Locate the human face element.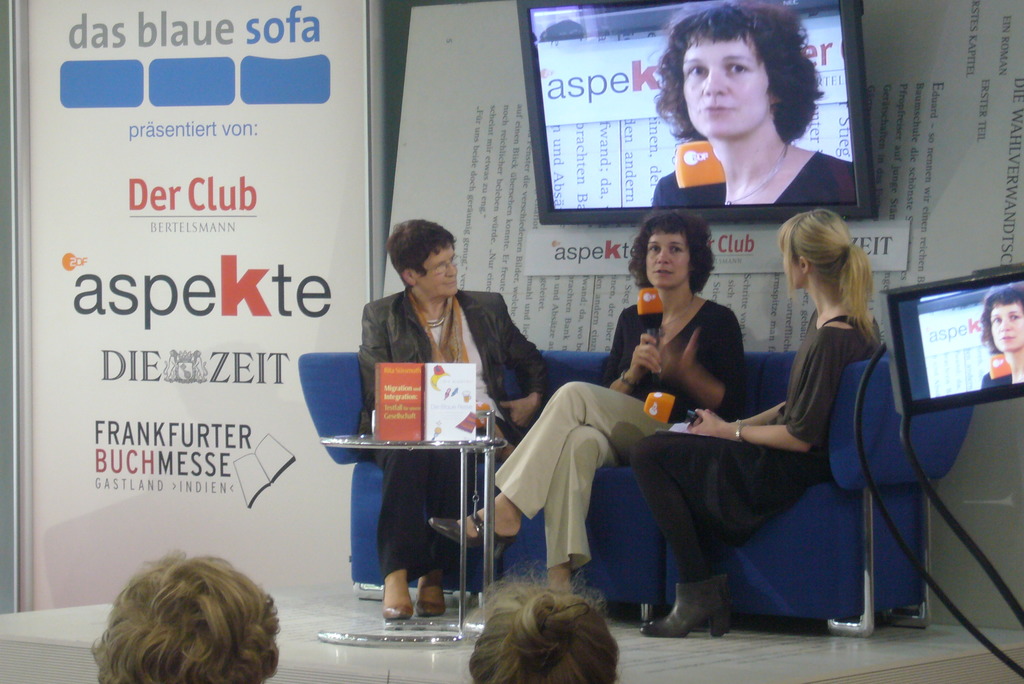
Element bbox: crop(777, 242, 799, 282).
